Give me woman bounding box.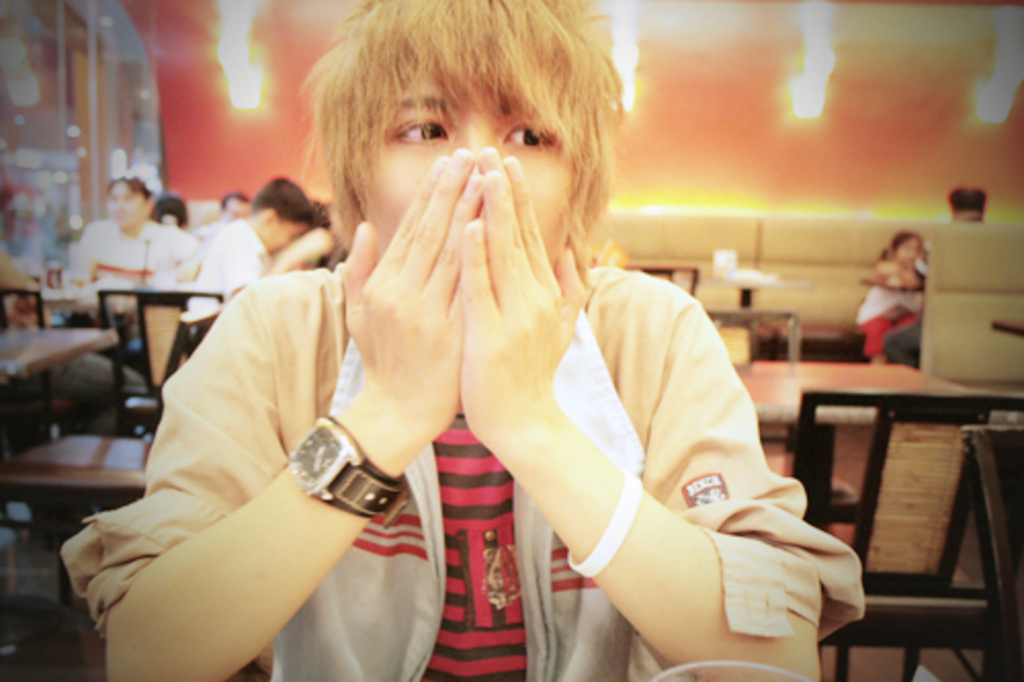
box(78, 166, 211, 365).
